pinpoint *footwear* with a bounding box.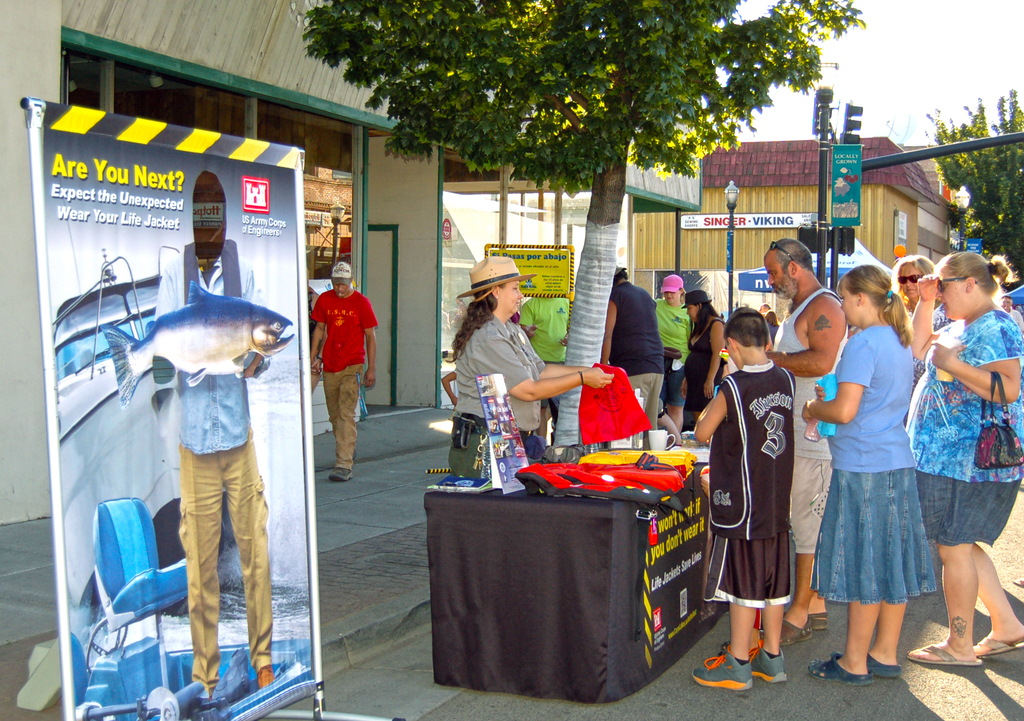
<box>259,663,274,692</box>.
